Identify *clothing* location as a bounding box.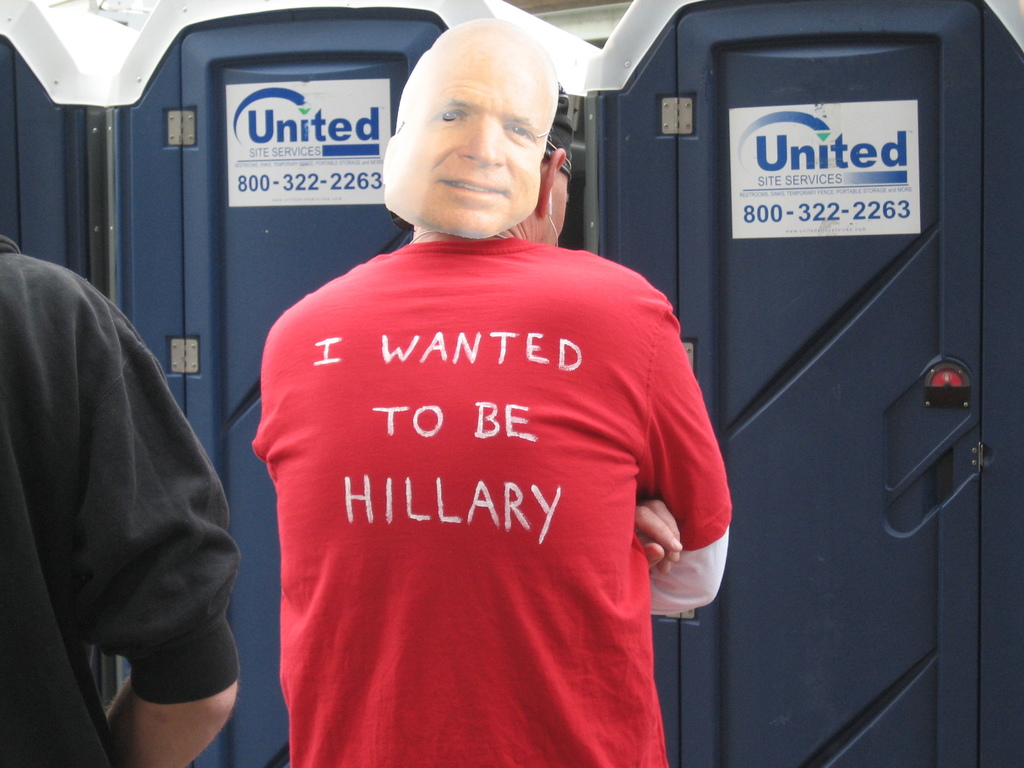
pyautogui.locateOnScreen(248, 236, 737, 767).
